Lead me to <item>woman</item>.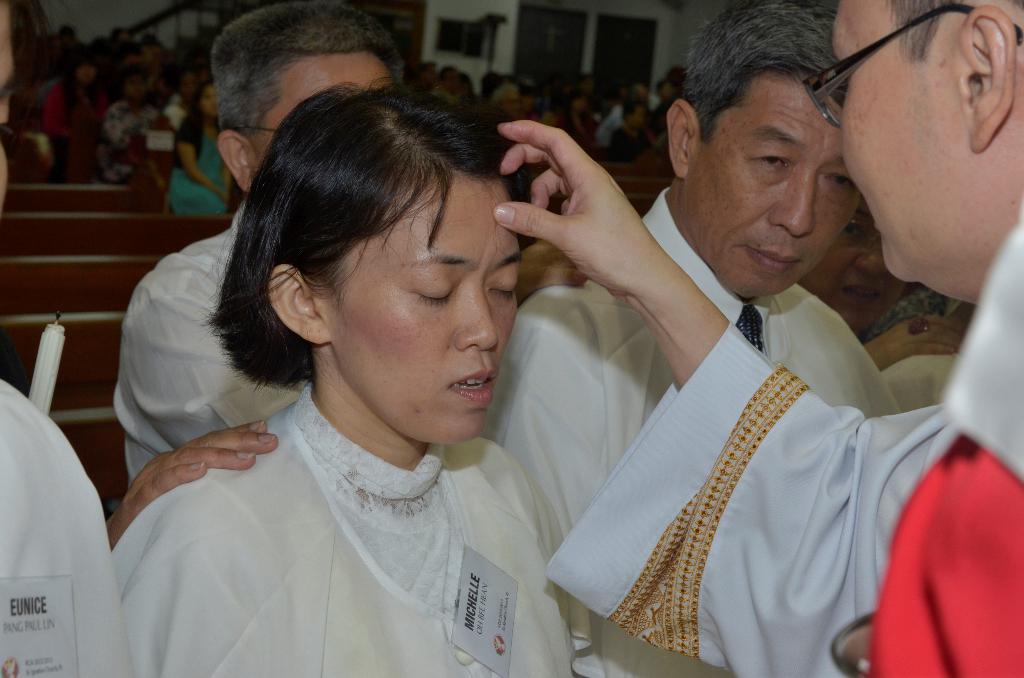
Lead to {"left": 83, "top": 62, "right": 647, "bottom": 663}.
